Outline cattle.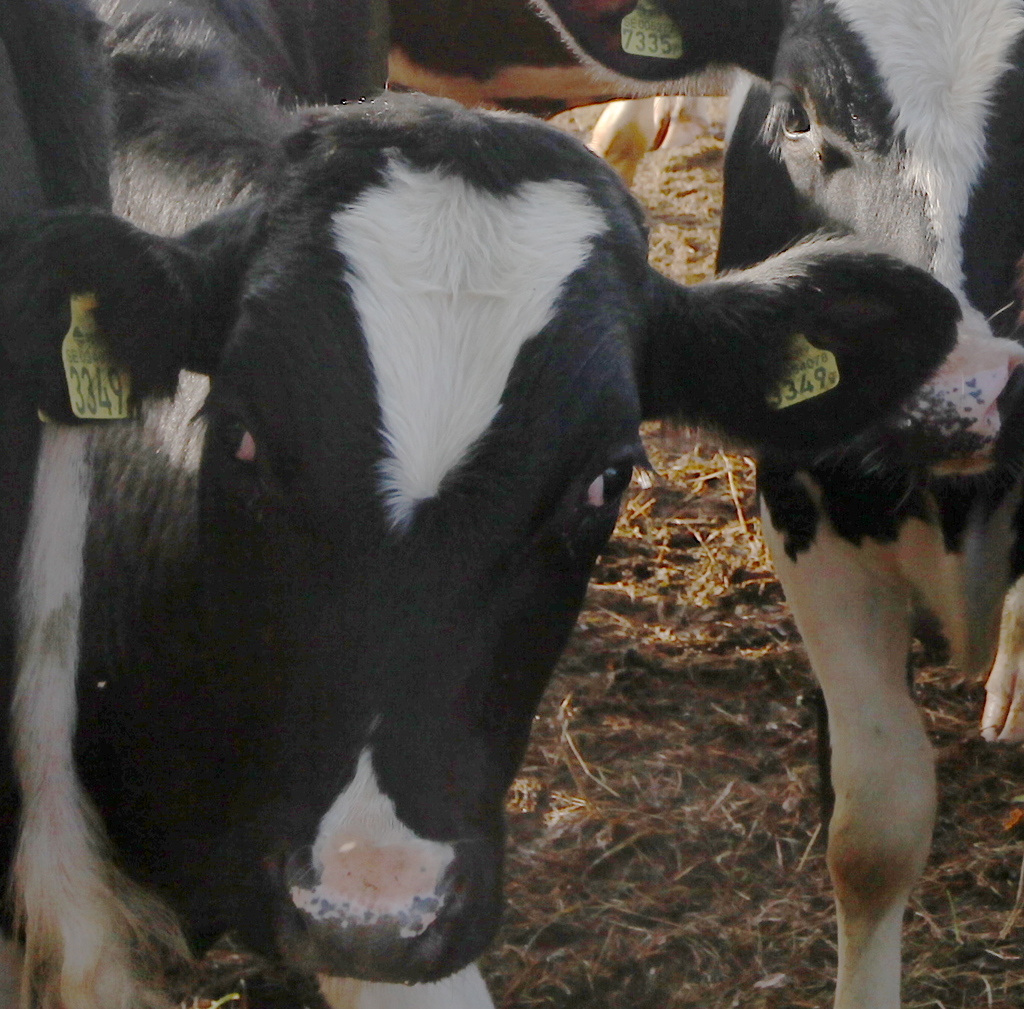
Outline: {"left": 0, "top": 0, "right": 972, "bottom": 992}.
